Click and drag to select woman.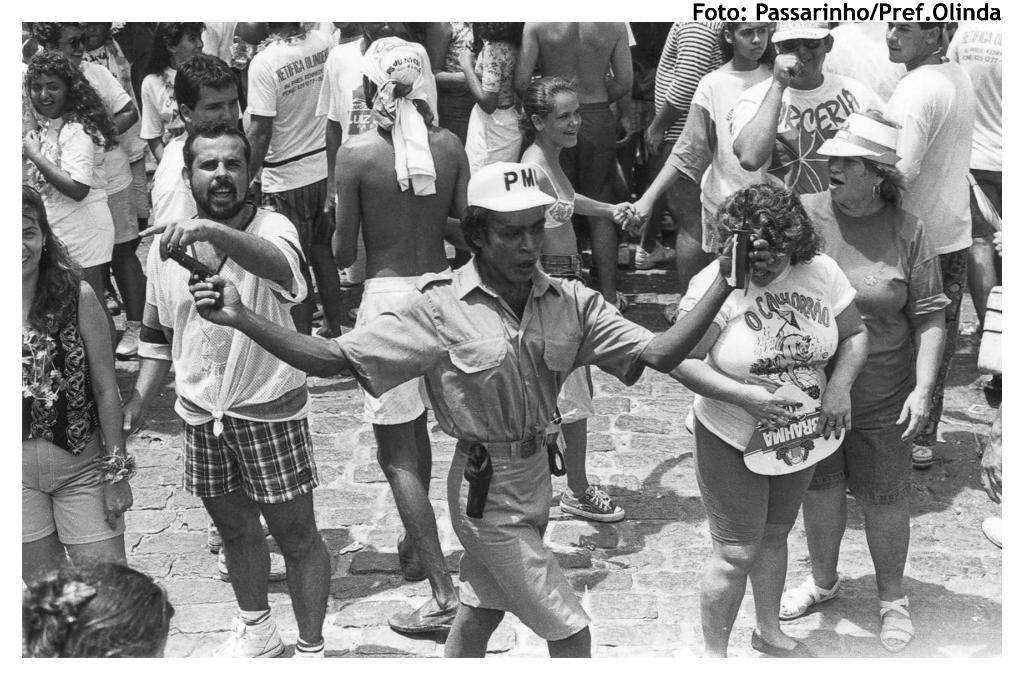
Selection: (x1=778, y1=156, x2=951, y2=650).
